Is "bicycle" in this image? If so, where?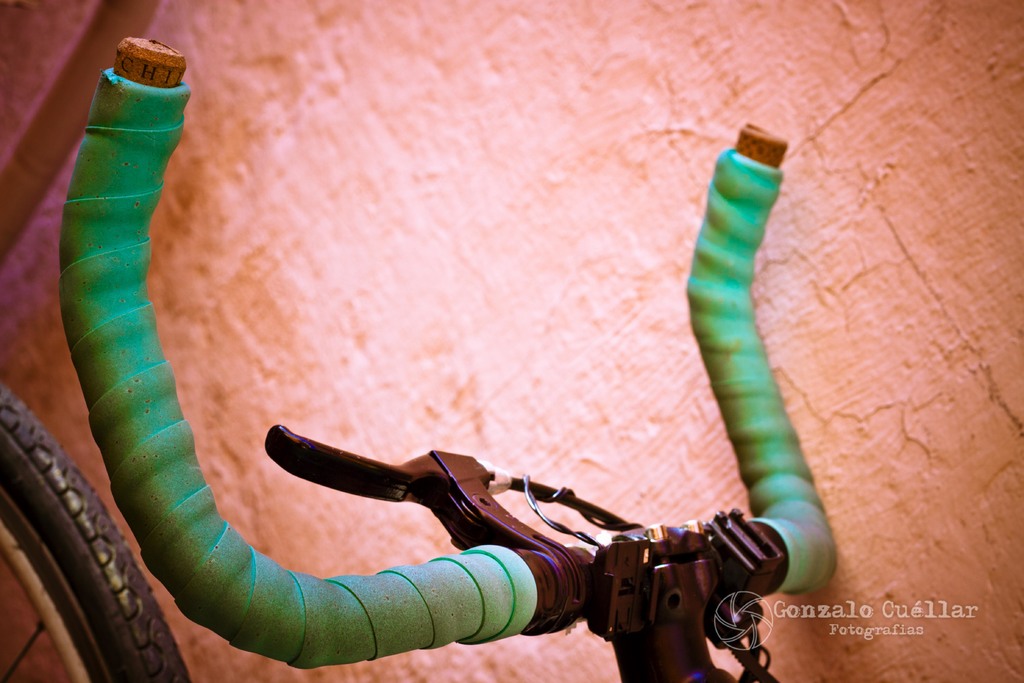
Yes, at (x1=0, y1=35, x2=839, y2=682).
